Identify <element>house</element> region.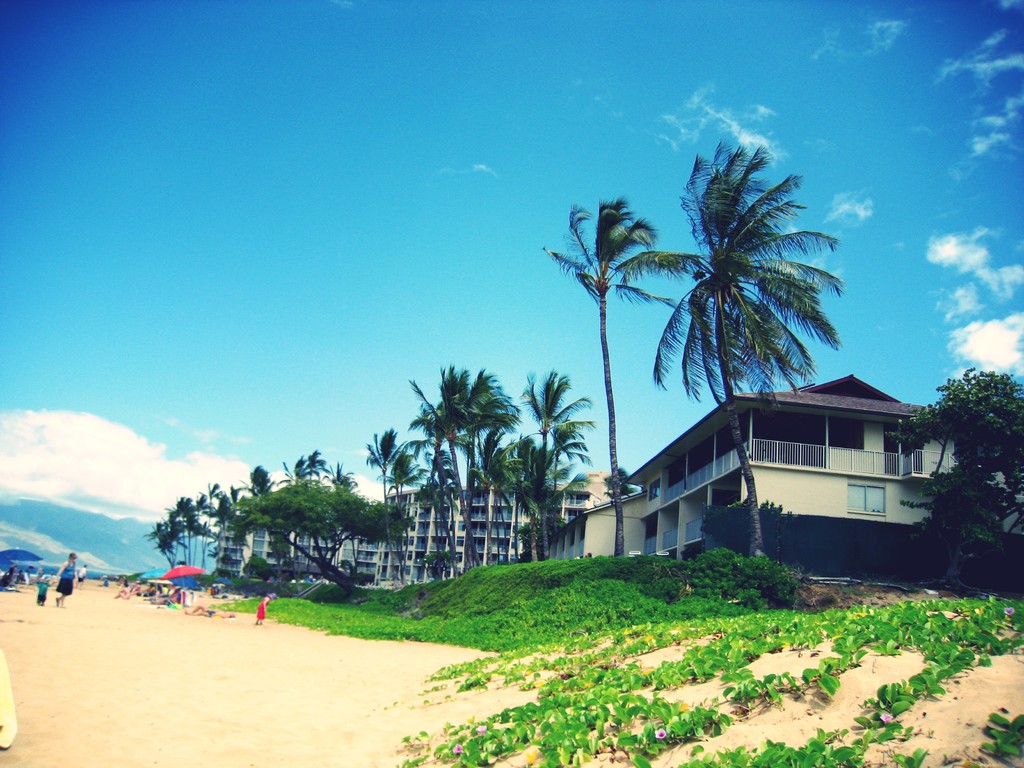
Region: locate(220, 473, 631, 586).
